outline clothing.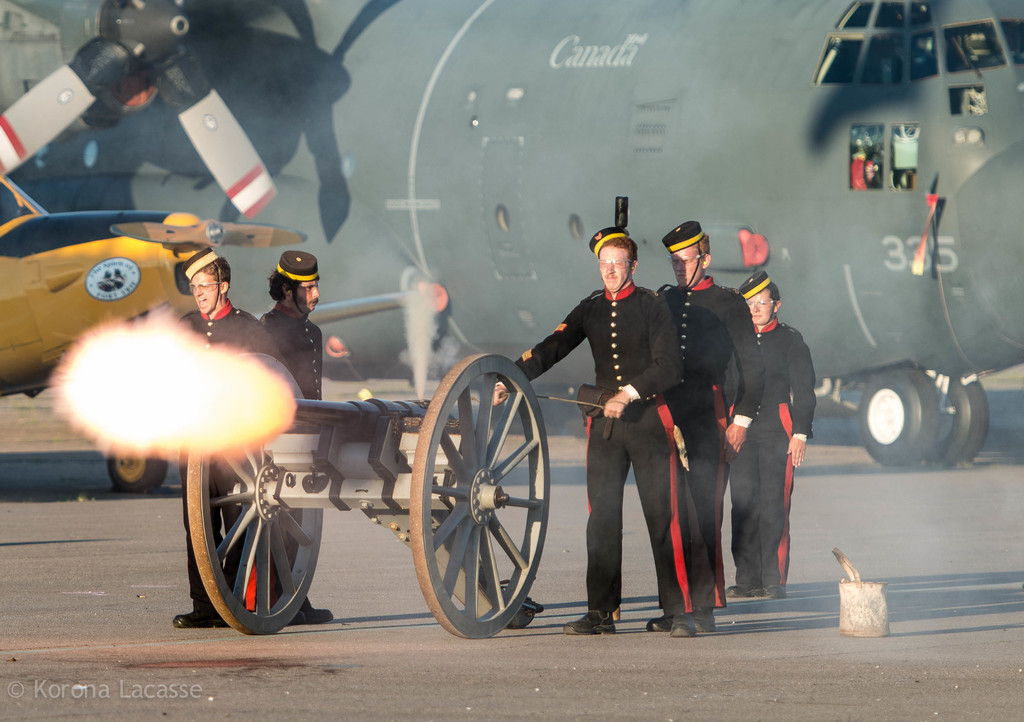
Outline: <region>171, 305, 269, 613</region>.
